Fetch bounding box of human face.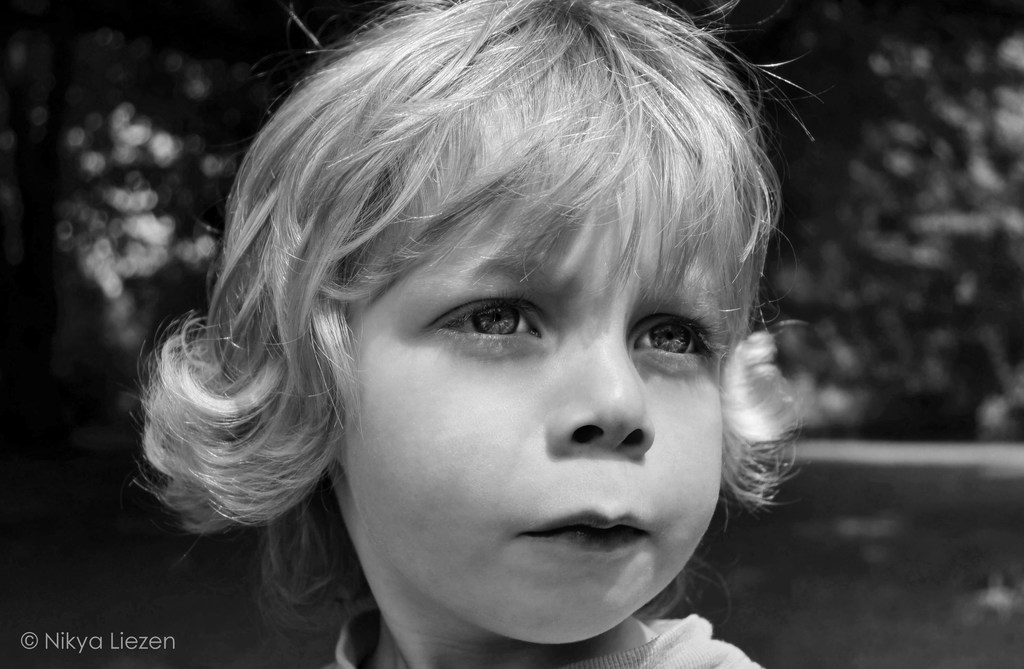
Bbox: bbox=(330, 125, 729, 647).
